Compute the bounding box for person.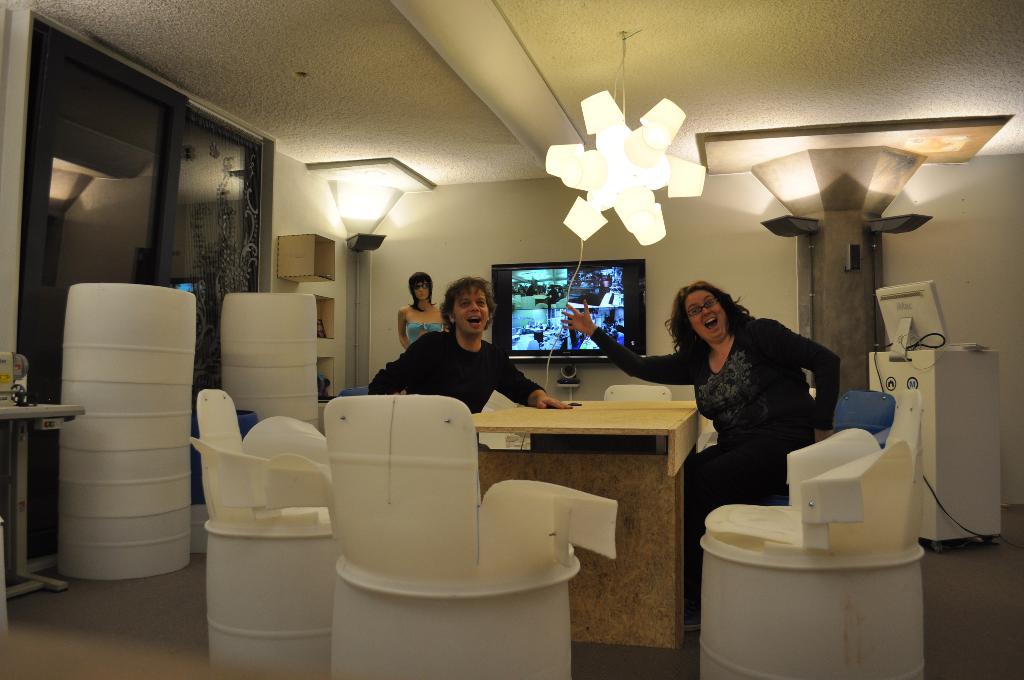
rect(556, 279, 842, 626).
